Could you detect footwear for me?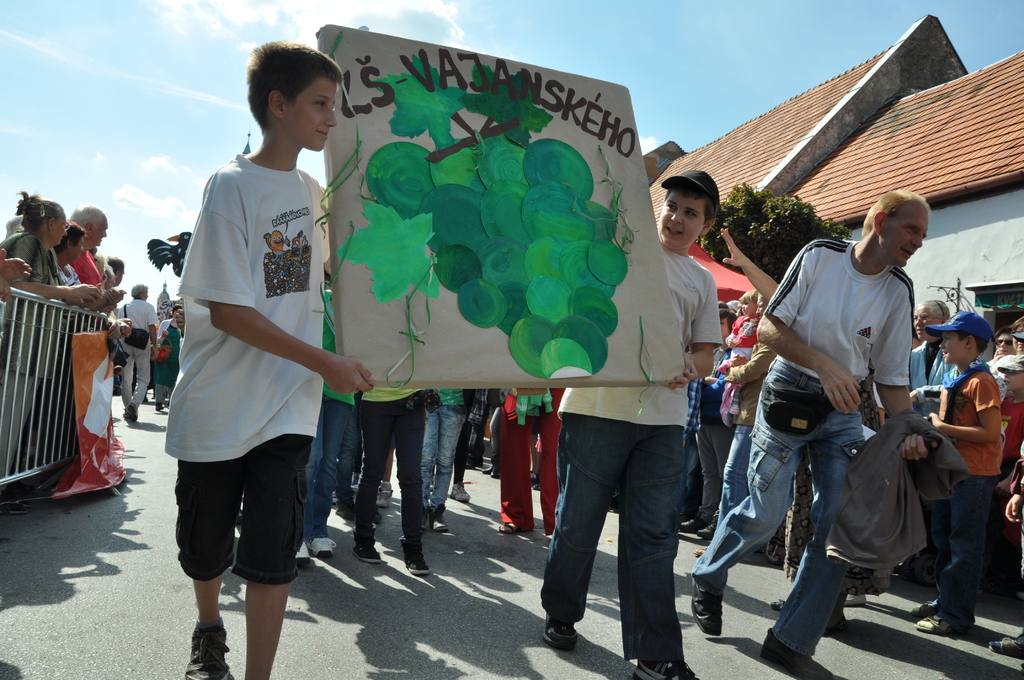
Detection result: <bbox>435, 517, 449, 533</bbox>.
